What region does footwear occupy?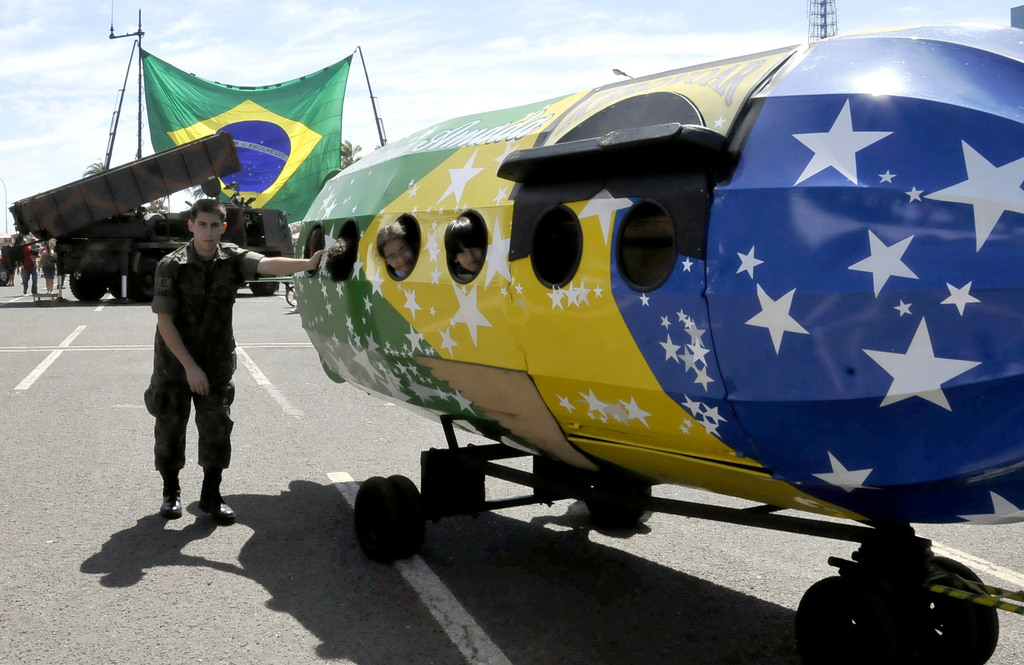
locate(199, 481, 237, 526).
